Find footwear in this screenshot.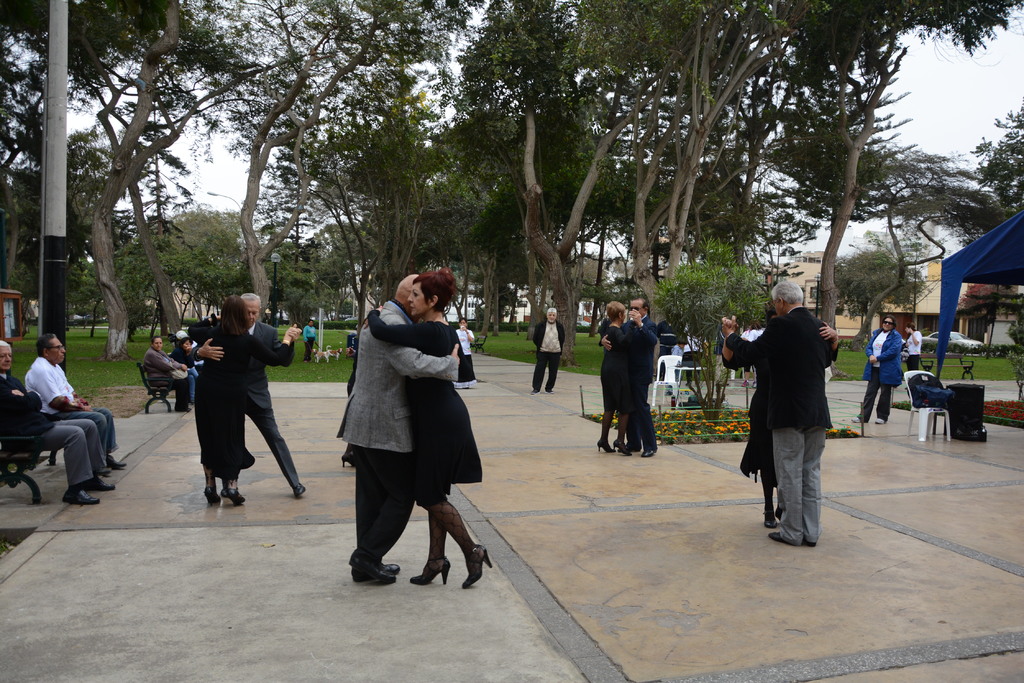
The bounding box for footwear is [left=223, top=486, right=244, bottom=508].
